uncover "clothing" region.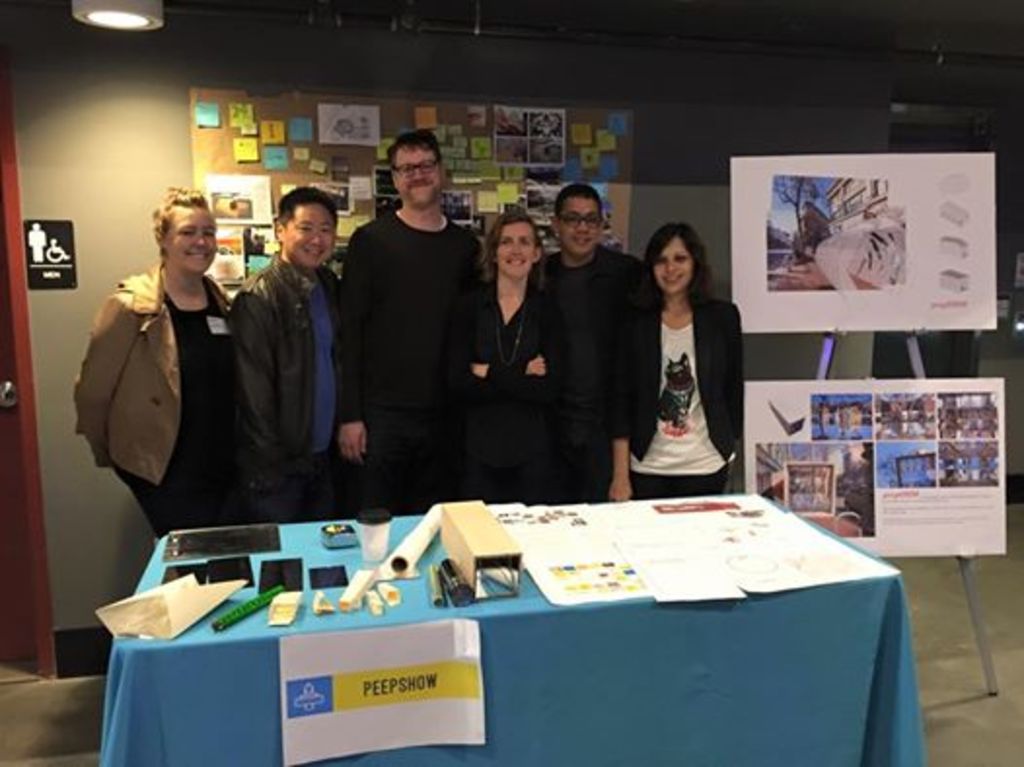
Uncovered: locate(627, 265, 742, 489).
